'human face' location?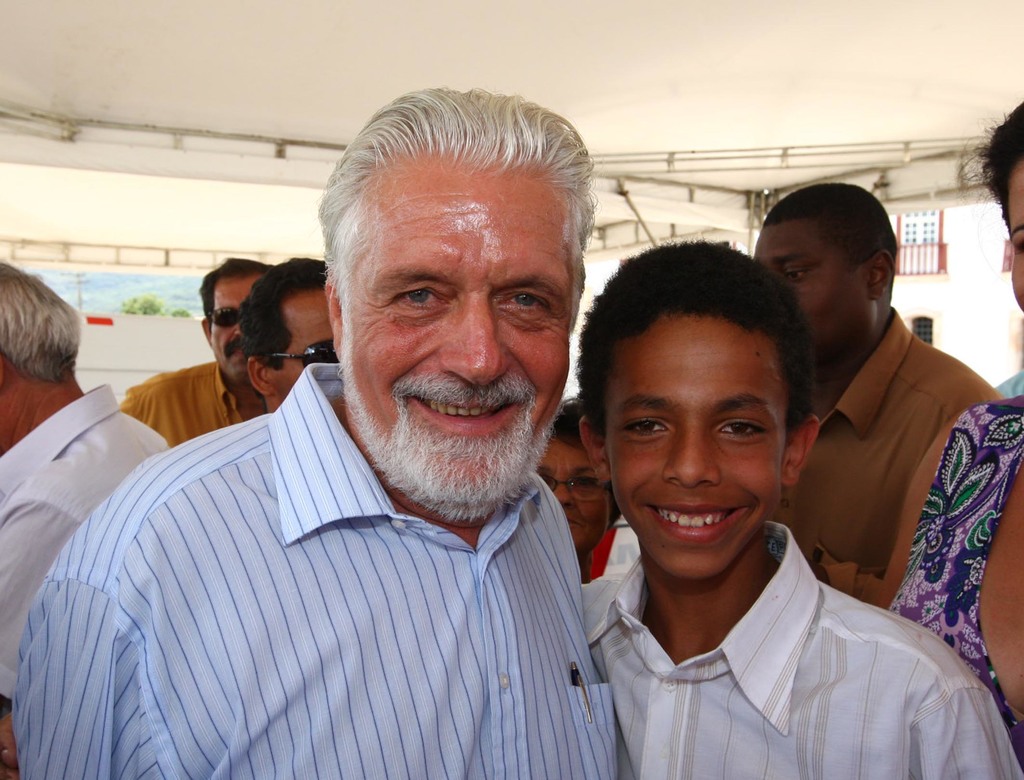
left=604, top=322, right=785, bottom=581
